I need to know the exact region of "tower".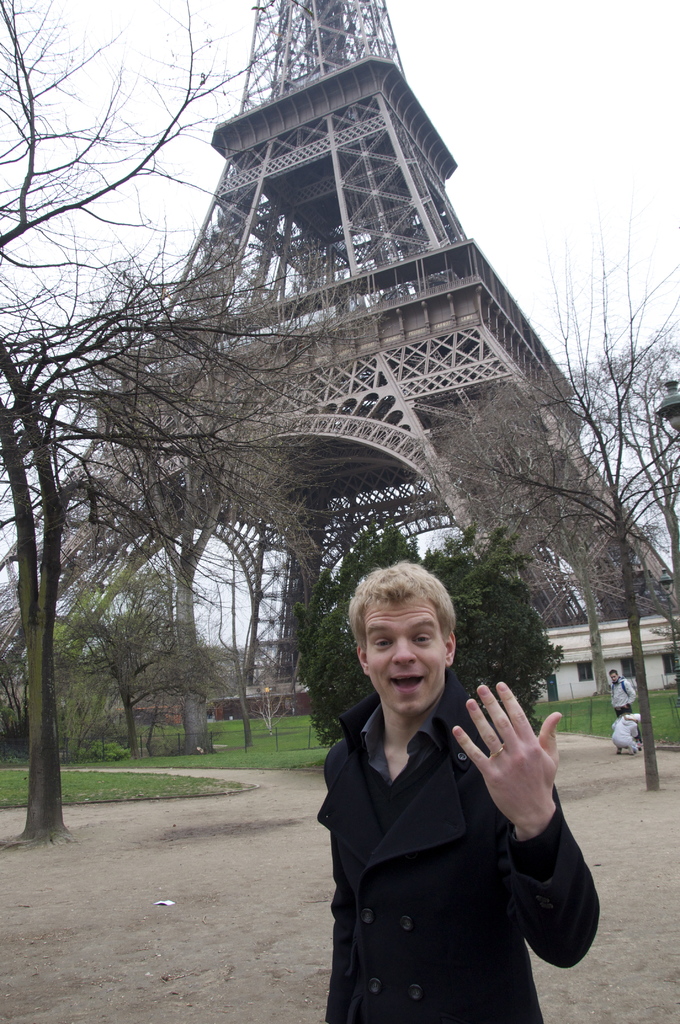
Region: <region>38, 4, 597, 771</region>.
